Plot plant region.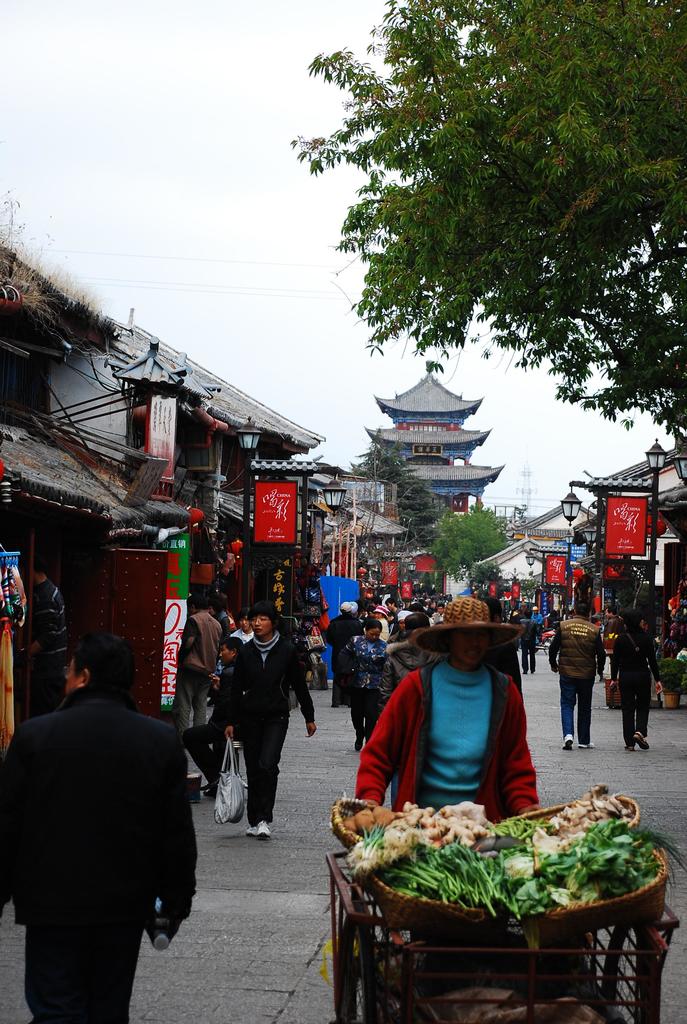
Plotted at box(514, 572, 541, 602).
